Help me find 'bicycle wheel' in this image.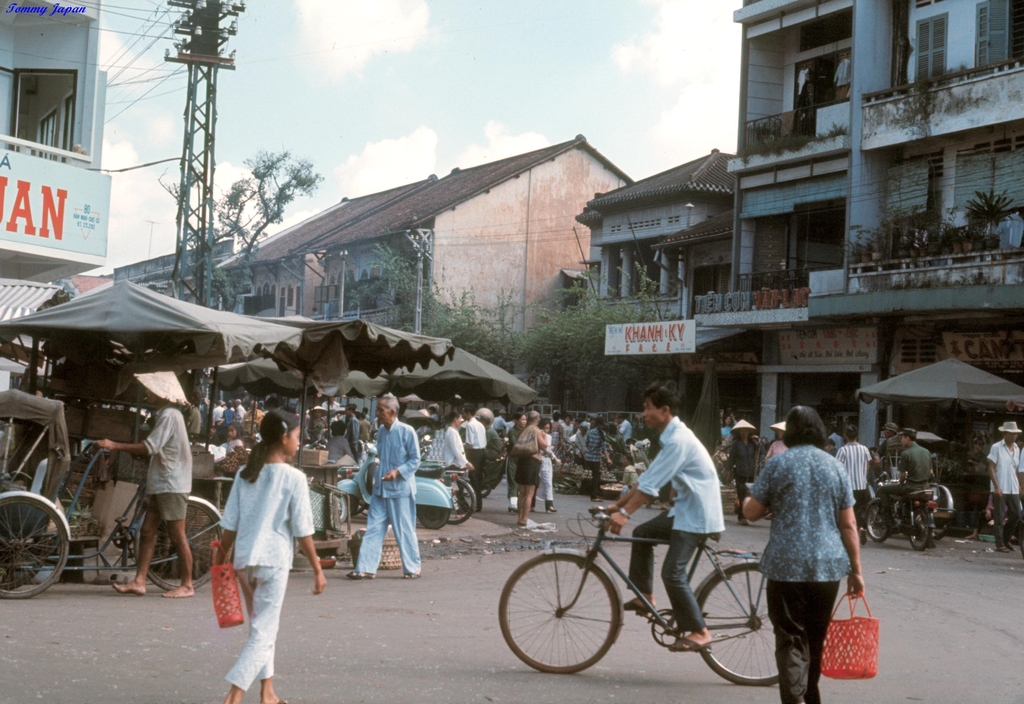
Found it: x1=498 y1=552 x2=623 y2=678.
